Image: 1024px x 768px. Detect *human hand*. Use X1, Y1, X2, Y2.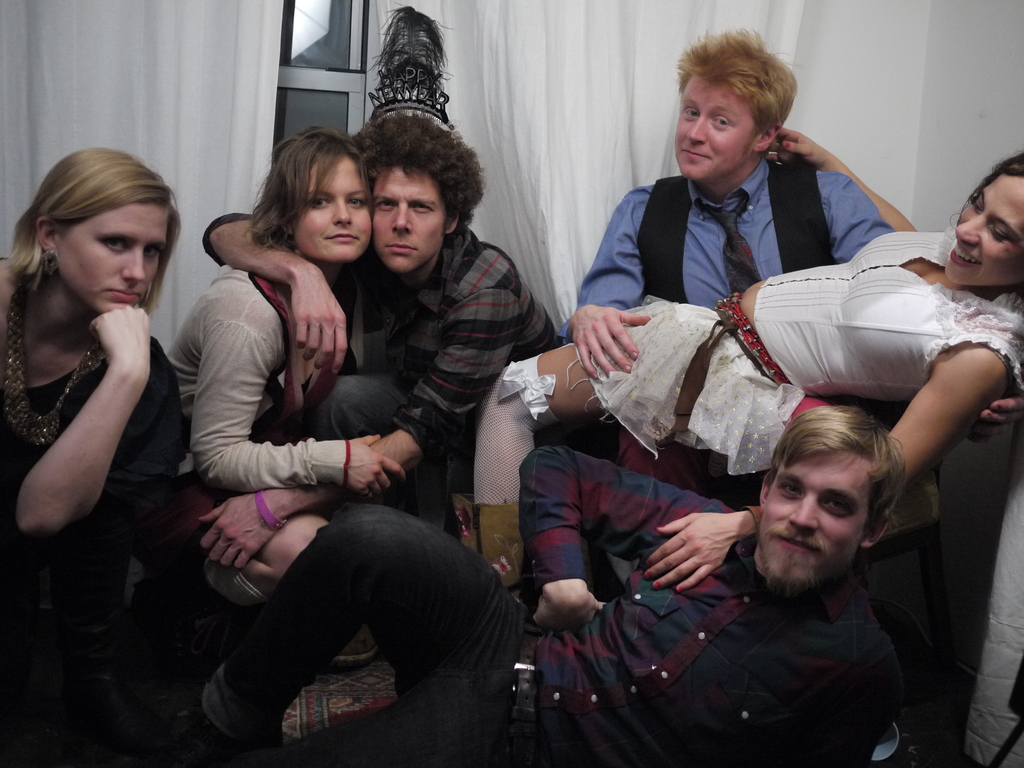
641, 508, 743, 598.
